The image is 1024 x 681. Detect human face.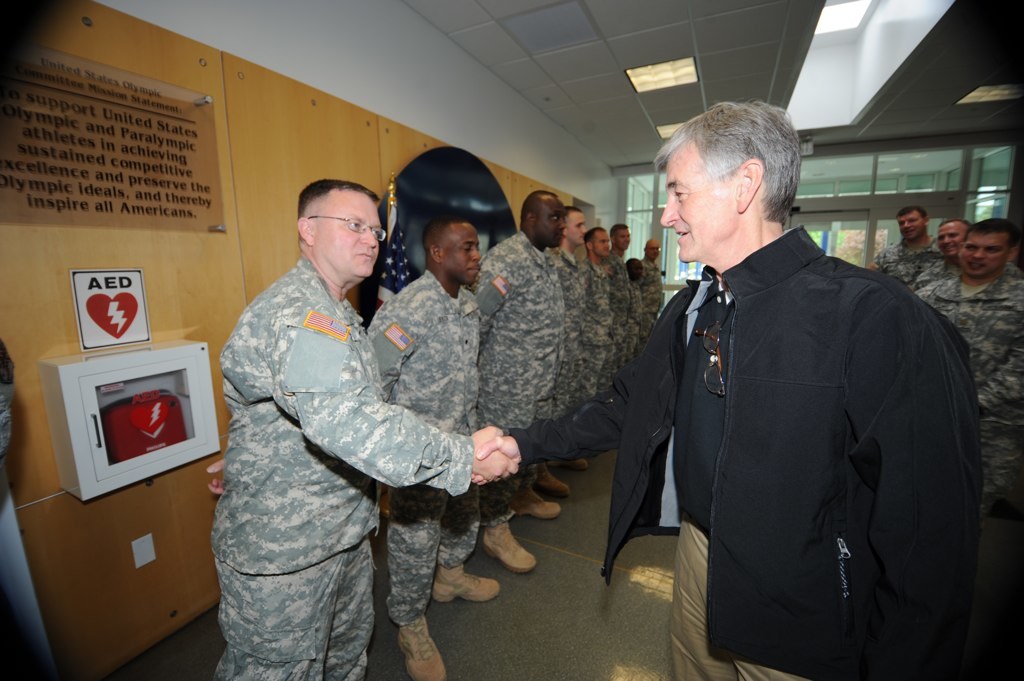
Detection: pyautogui.locateOnScreen(645, 239, 657, 259).
